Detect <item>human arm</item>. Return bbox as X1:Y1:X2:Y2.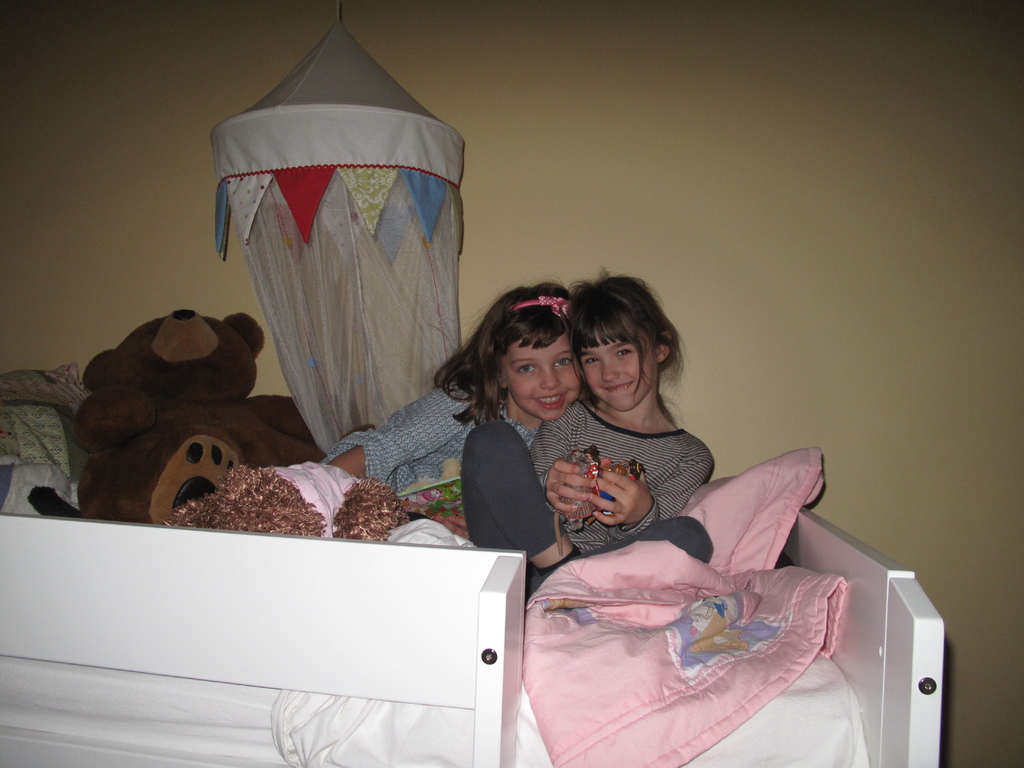
540:426:582:533.
